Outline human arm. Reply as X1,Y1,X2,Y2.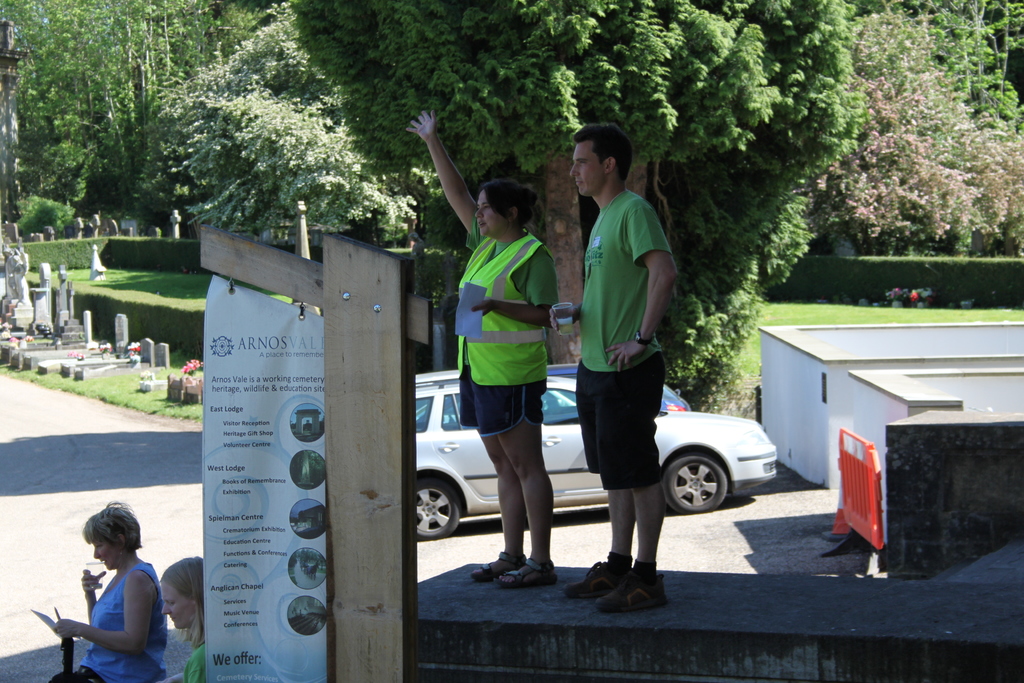
77,566,111,614.
